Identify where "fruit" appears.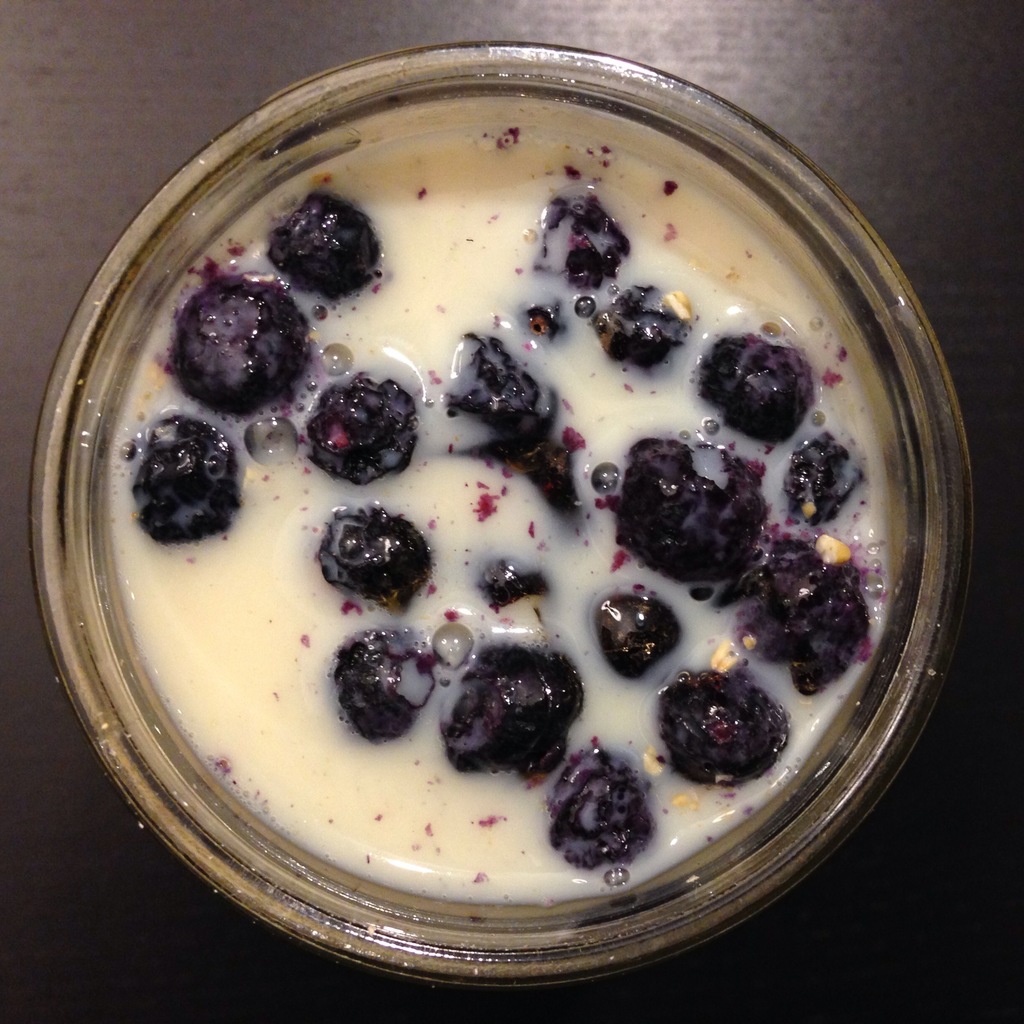
Appears at 472/554/550/614.
